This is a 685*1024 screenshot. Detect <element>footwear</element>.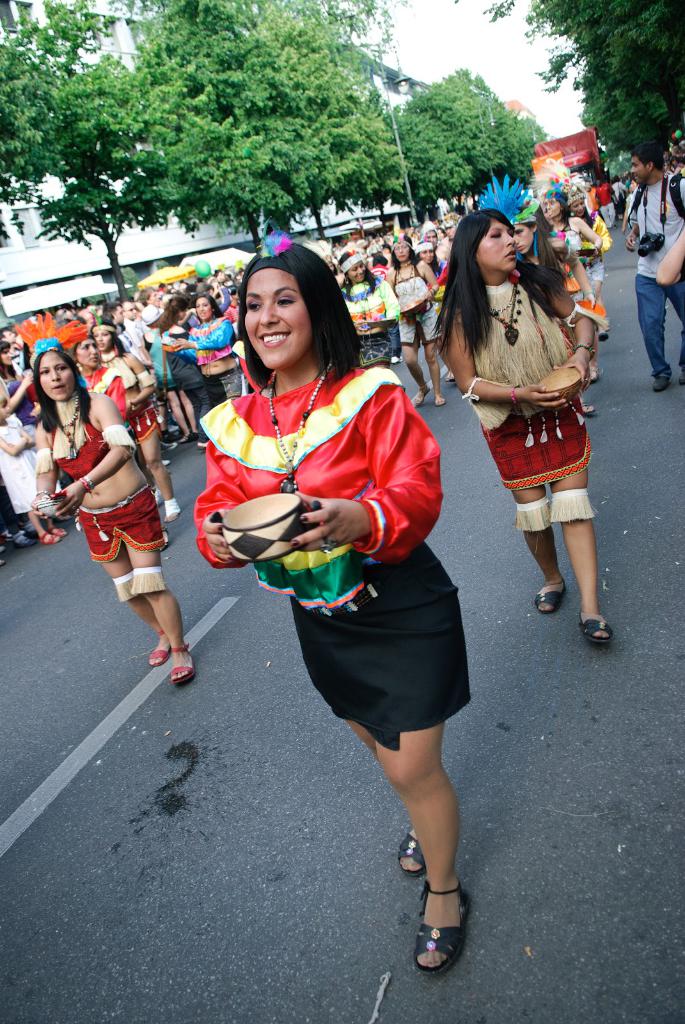
Rect(395, 822, 427, 874).
